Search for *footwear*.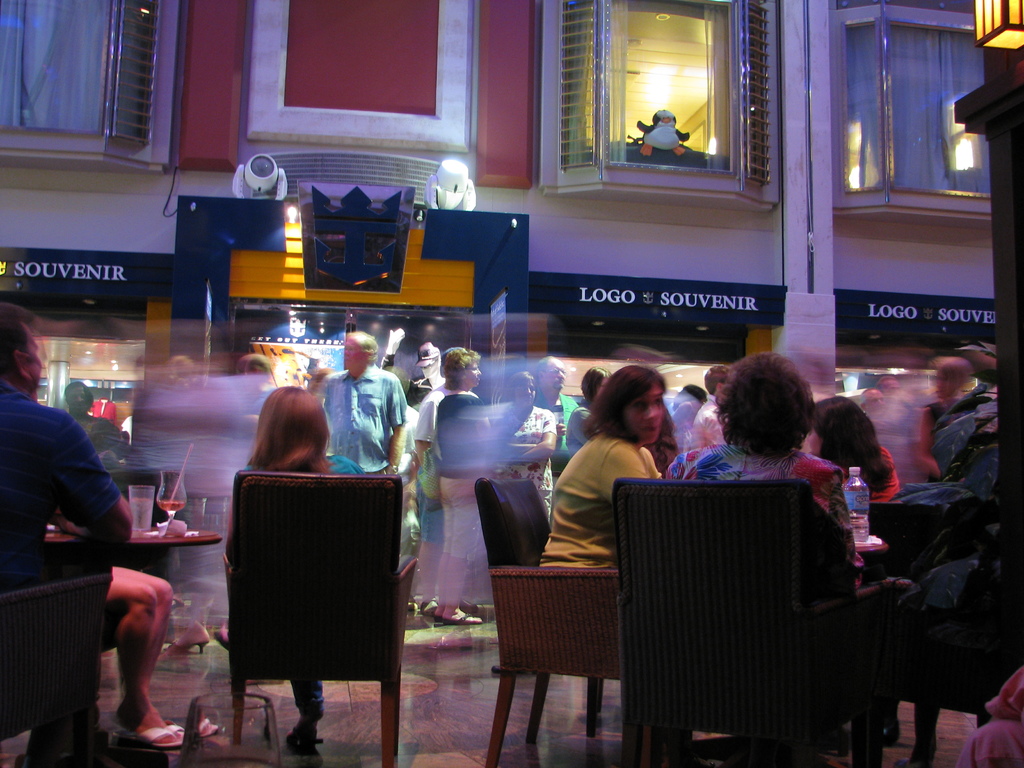
Found at box=[875, 720, 902, 748].
